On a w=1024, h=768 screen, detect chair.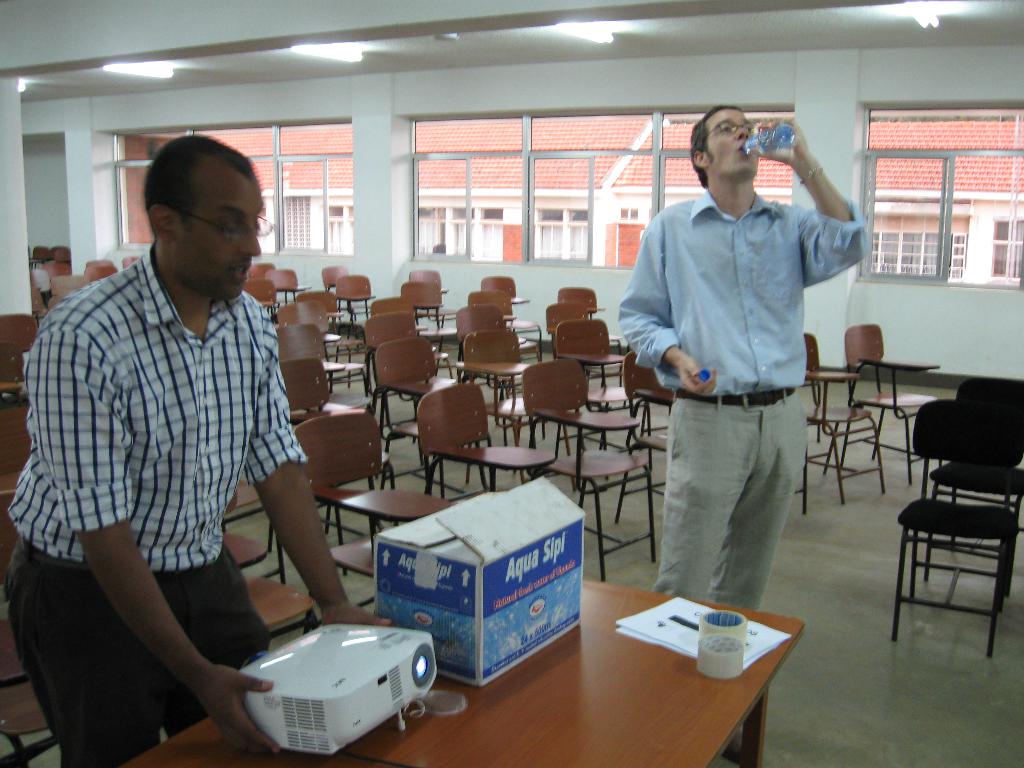
bbox=(243, 575, 320, 633).
